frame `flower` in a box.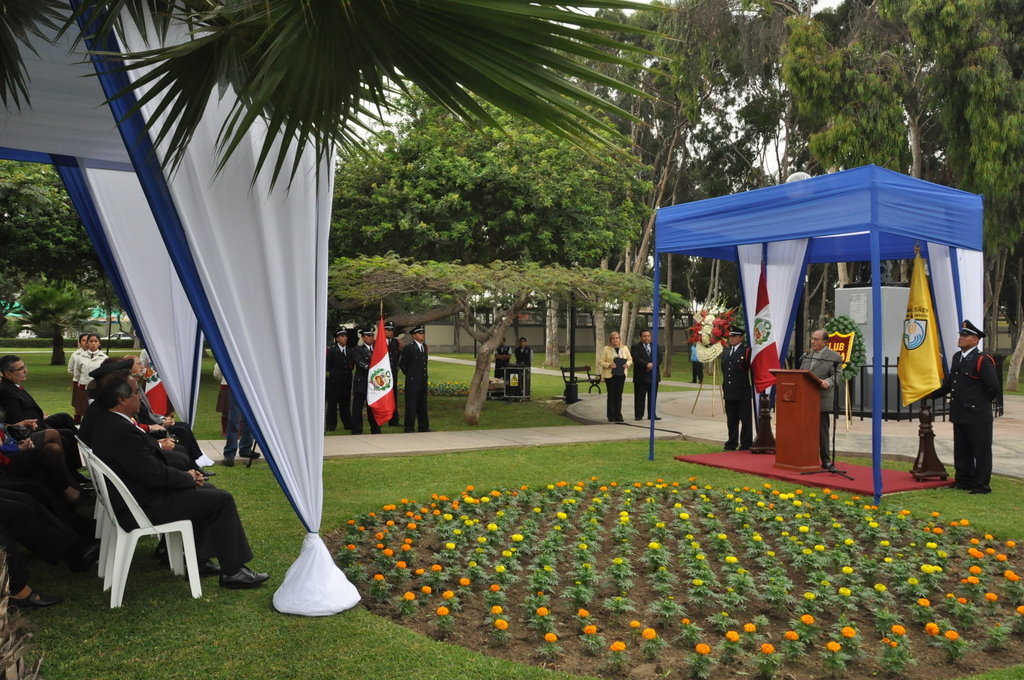
bbox=(431, 563, 441, 574).
